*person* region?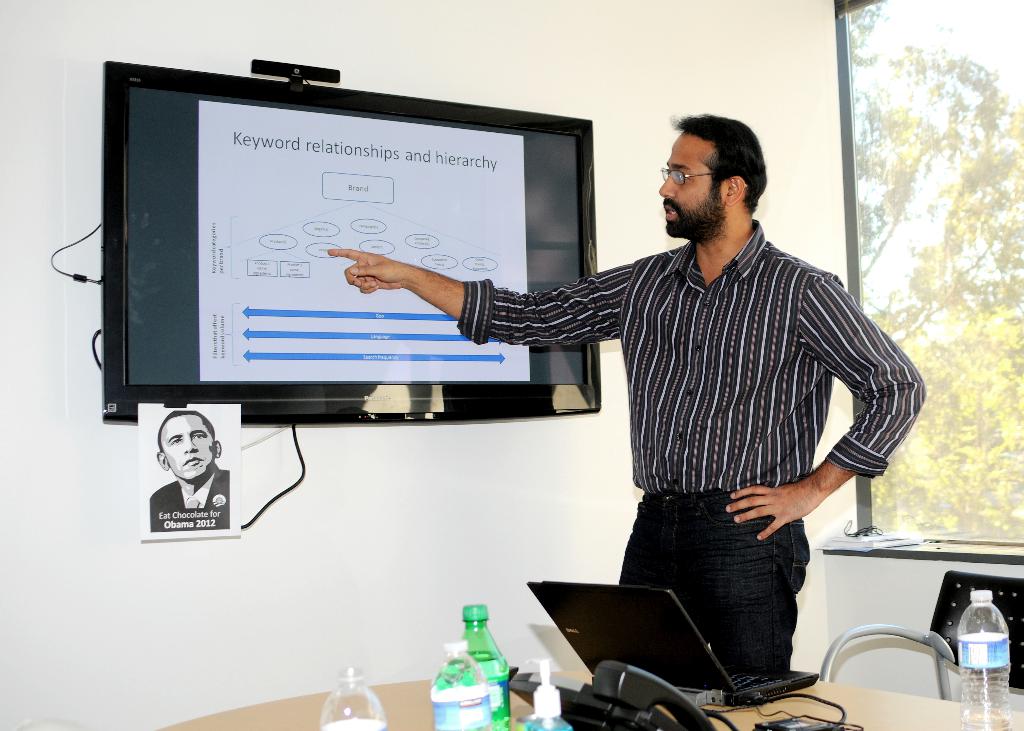
bbox=[137, 411, 227, 538]
